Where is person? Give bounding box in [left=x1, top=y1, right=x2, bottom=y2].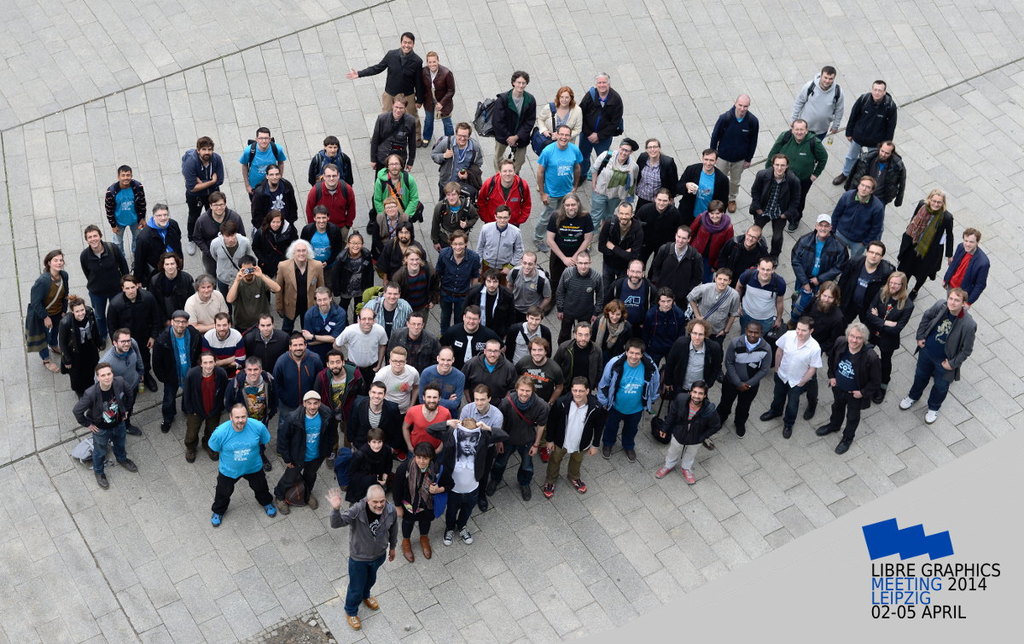
[left=76, top=360, right=149, bottom=485].
